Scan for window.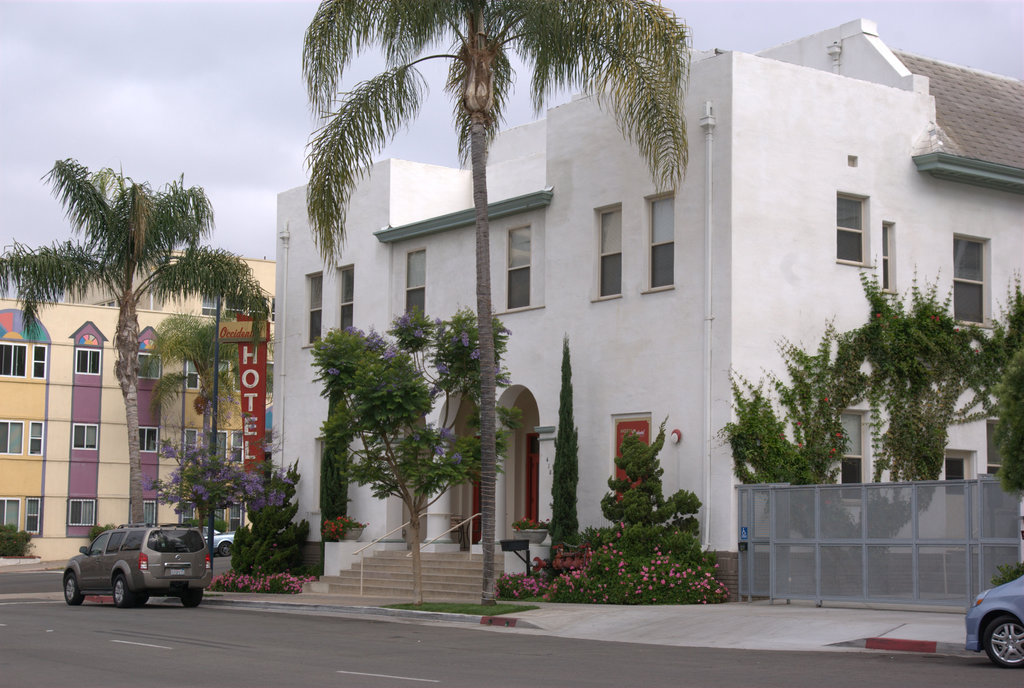
Scan result: <box>843,413,867,502</box>.
